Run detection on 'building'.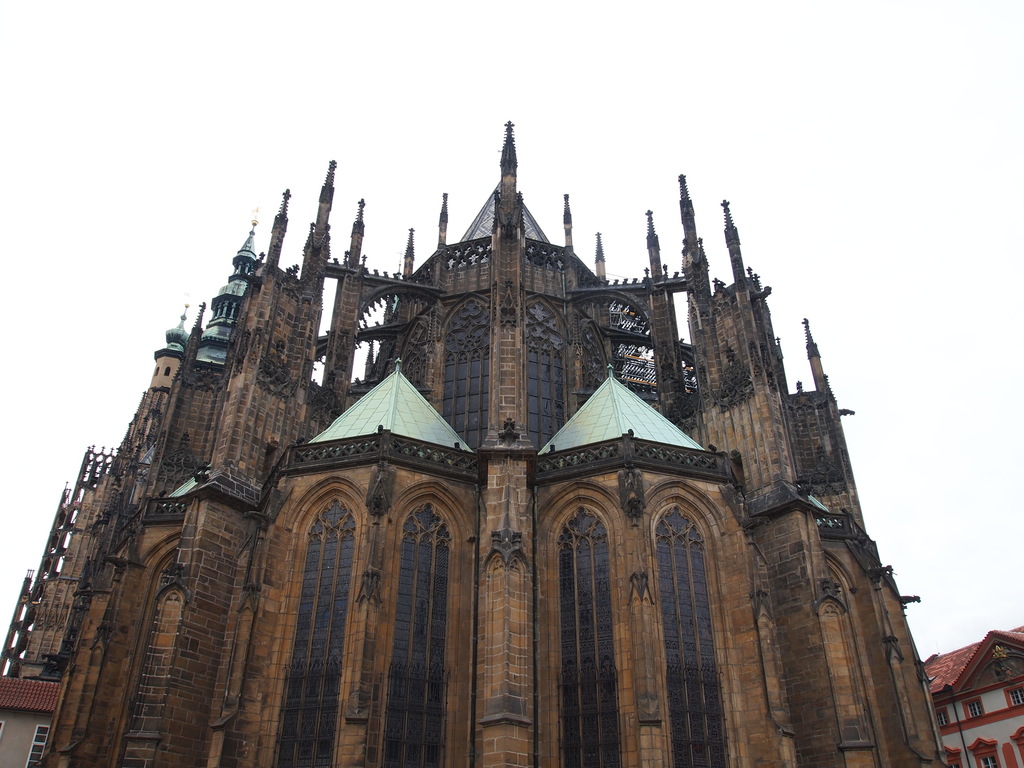
Result: select_region(922, 621, 1023, 767).
